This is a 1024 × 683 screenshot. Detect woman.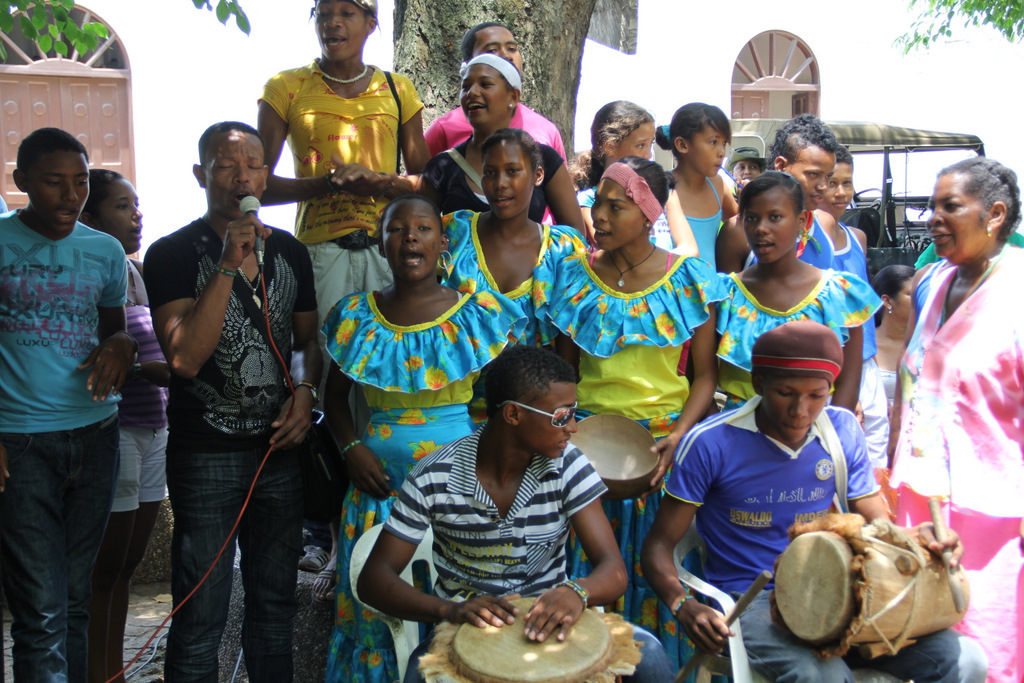
442 127 586 324.
